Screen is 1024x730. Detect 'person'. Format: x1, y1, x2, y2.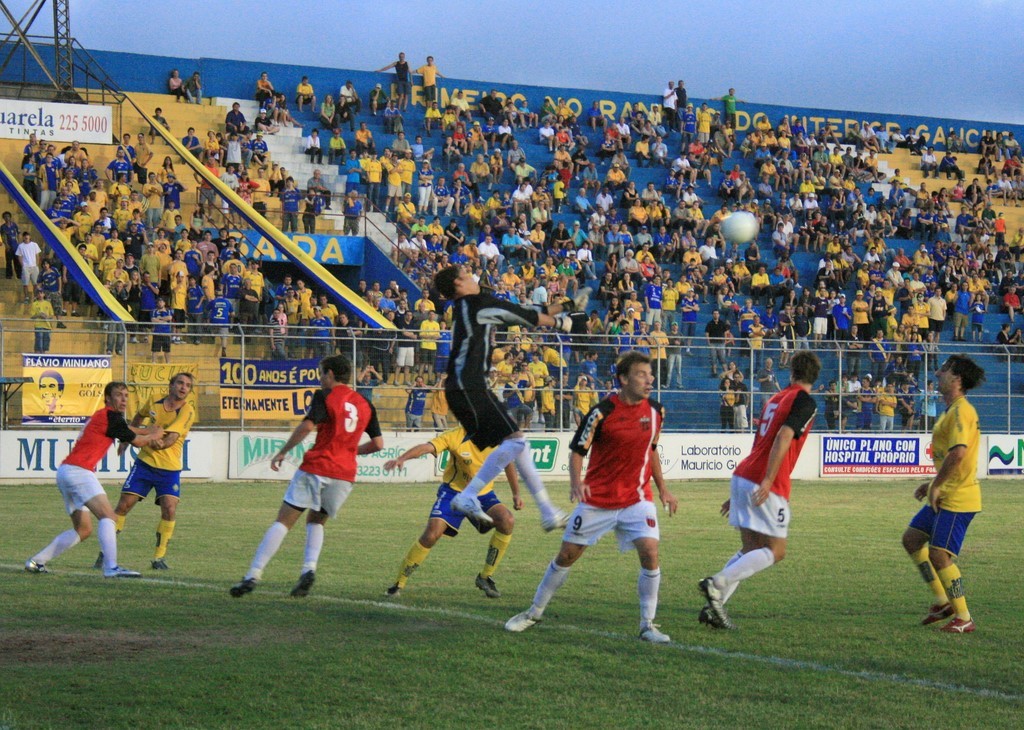
725, 356, 818, 627.
